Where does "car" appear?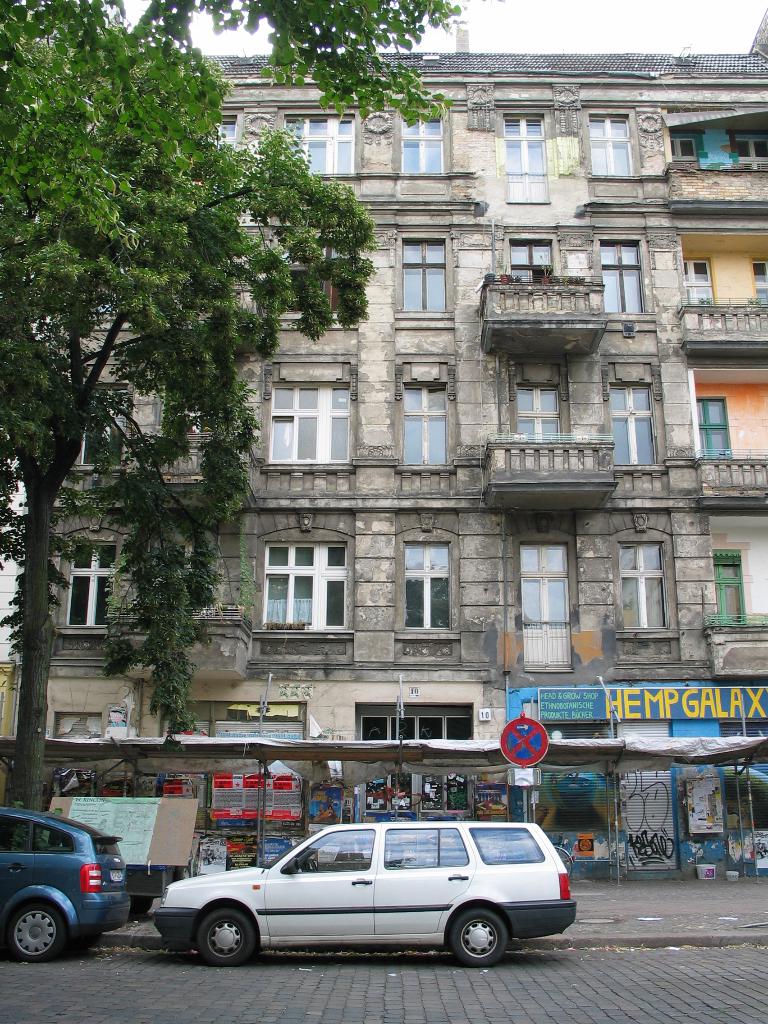
Appears at region(155, 815, 566, 969).
